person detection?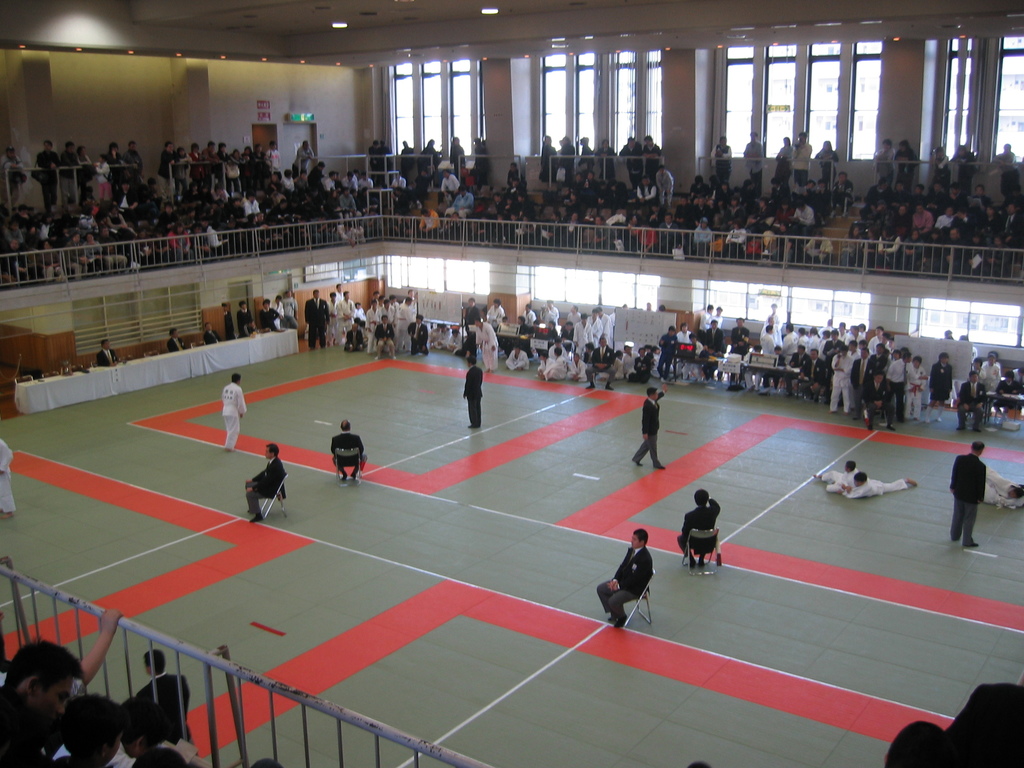
(248, 758, 286, 767)
